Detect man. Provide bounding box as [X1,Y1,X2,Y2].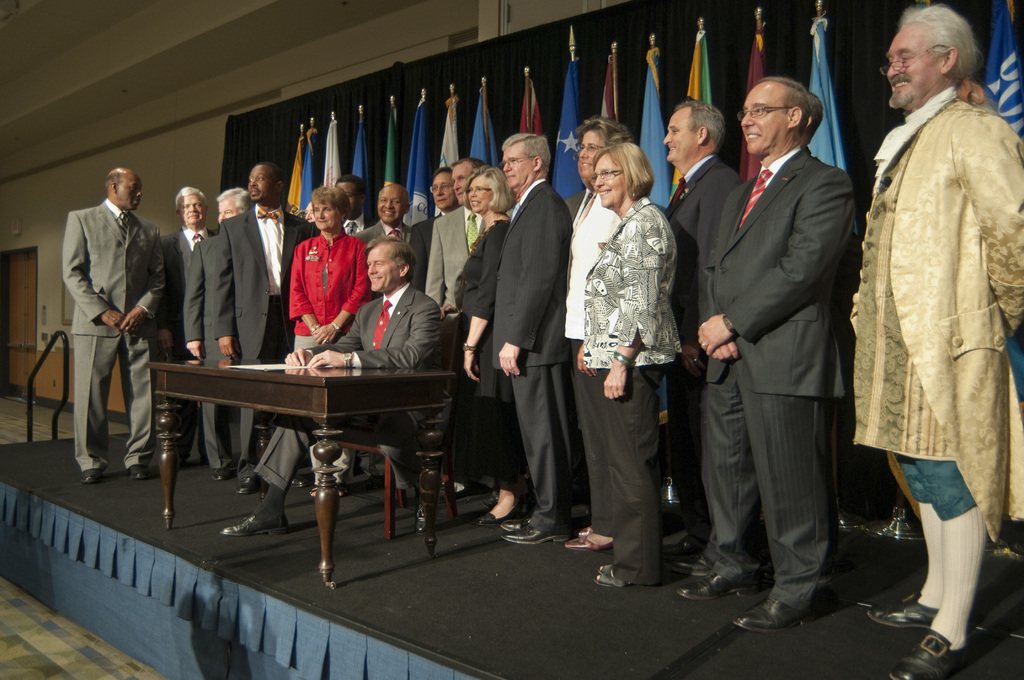
[182,177,244,475].
